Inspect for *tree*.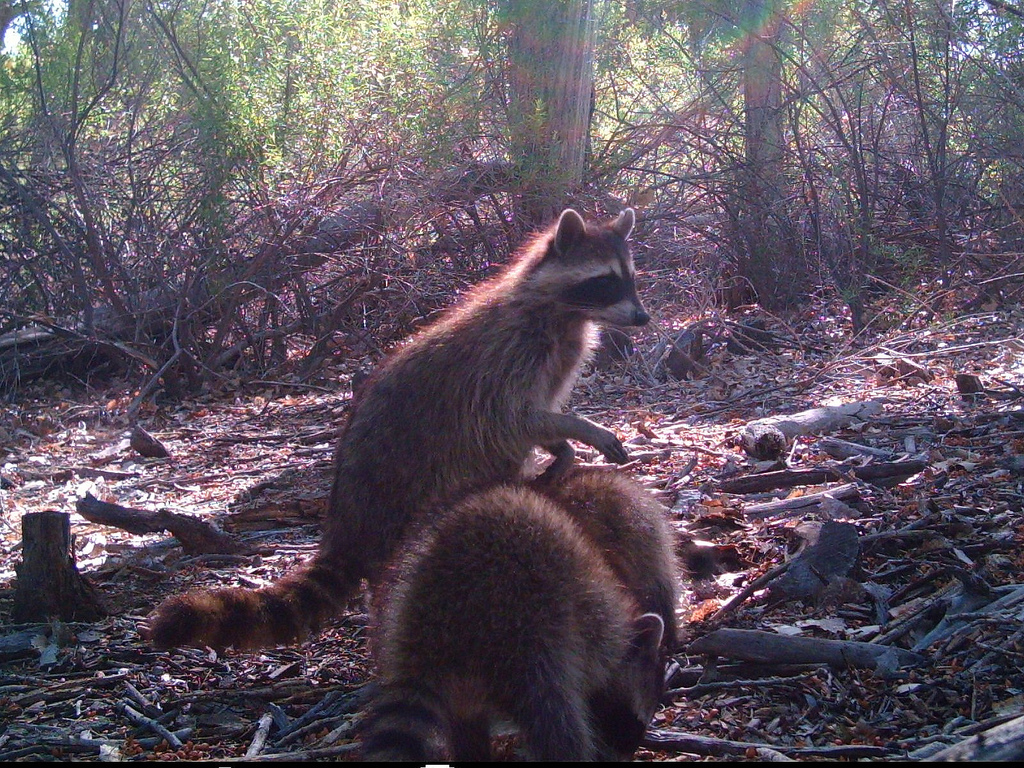
Inspection: l=508, t=0, r=597, b=242.
